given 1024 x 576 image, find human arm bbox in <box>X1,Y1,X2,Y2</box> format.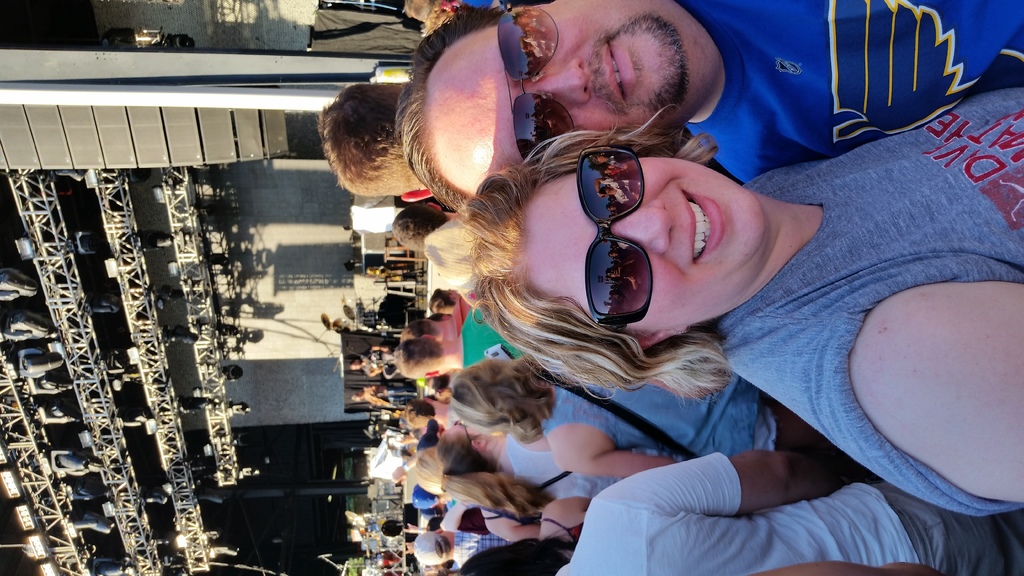
<box>814,265,1008,499</box>.
